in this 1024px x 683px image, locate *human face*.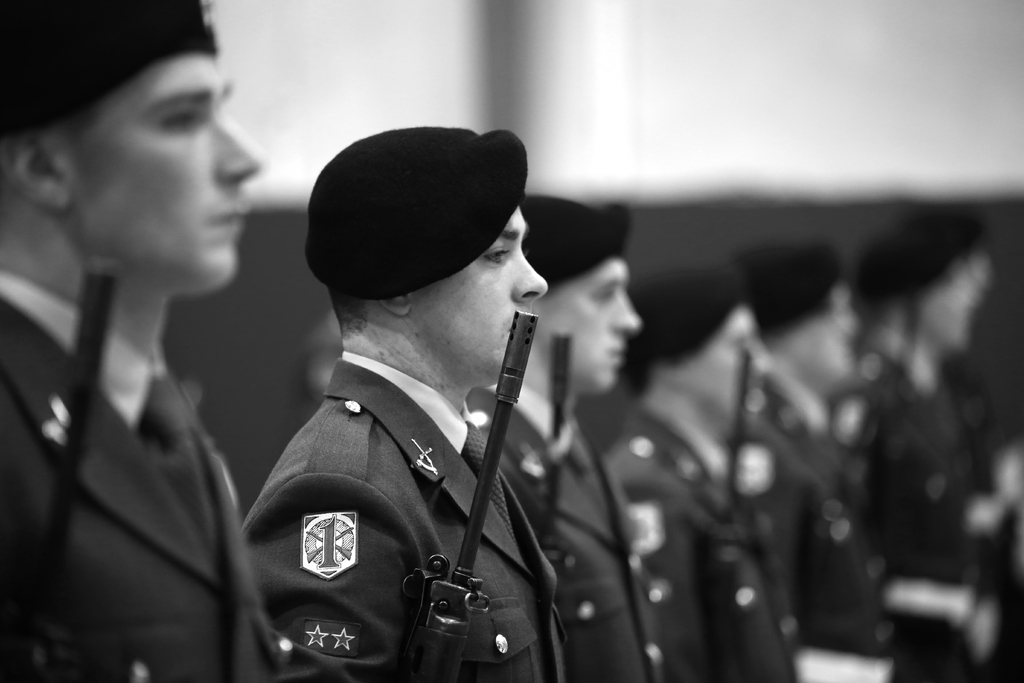
Bounding box: 73, 50, 264, 293.
